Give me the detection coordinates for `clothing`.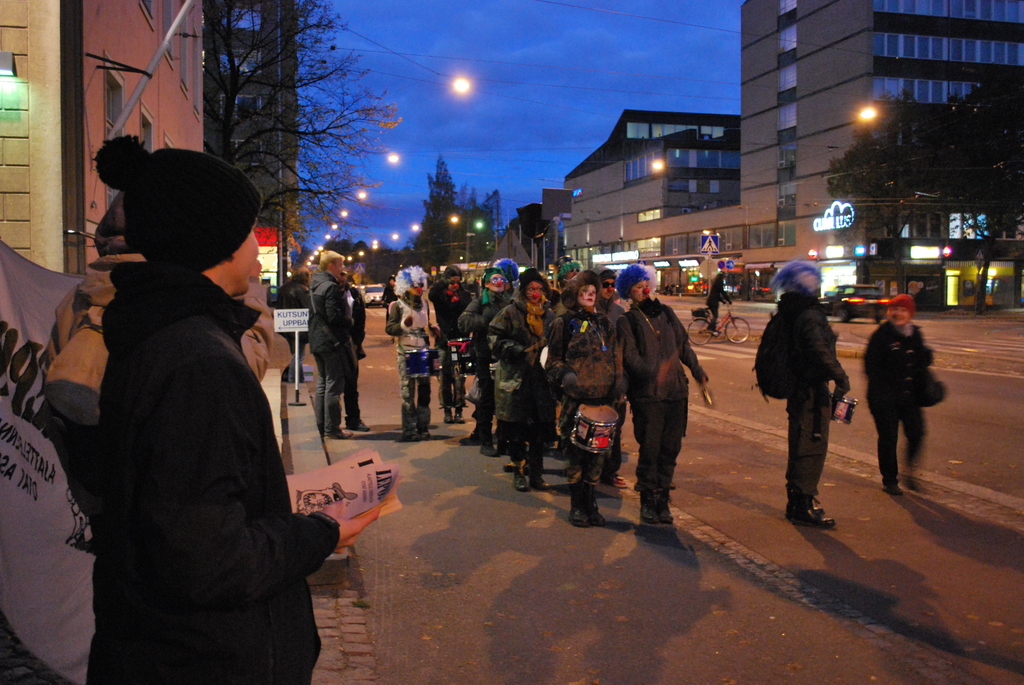
59:187:335:684.
